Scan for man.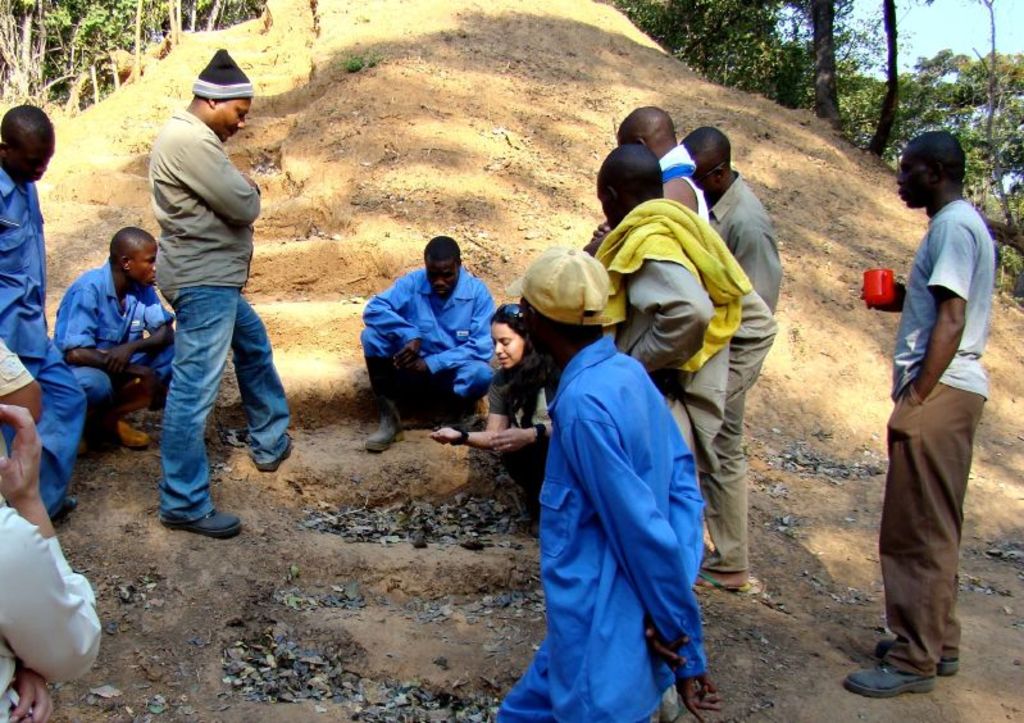
Scan result: Rect(47, 226, 176, 451).
